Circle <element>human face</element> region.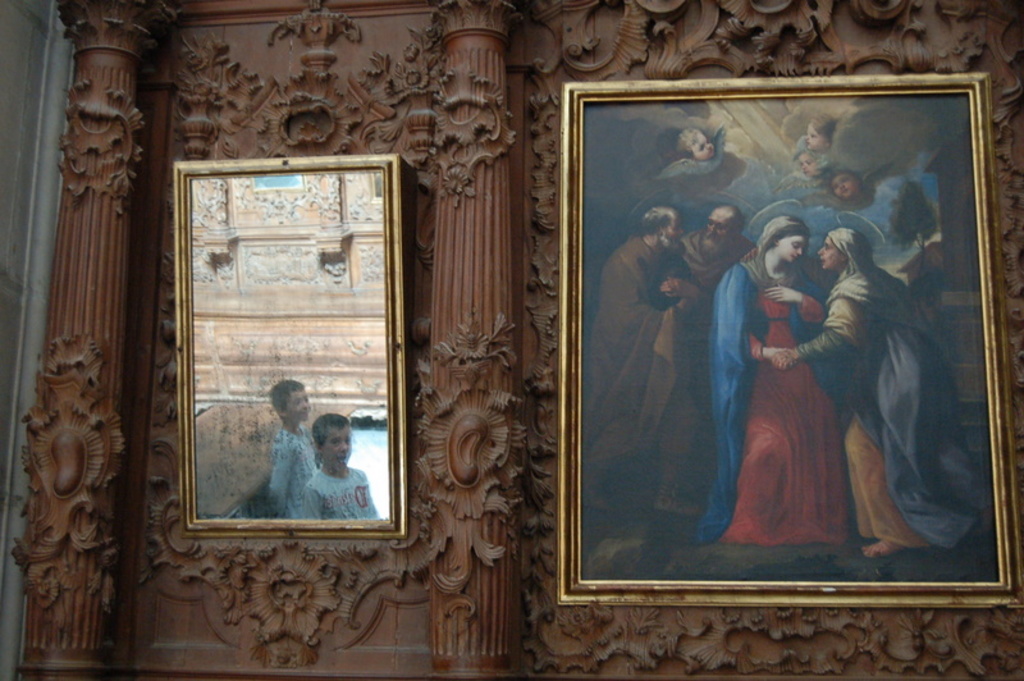
Region: rect(778, 237, 803, 264).
